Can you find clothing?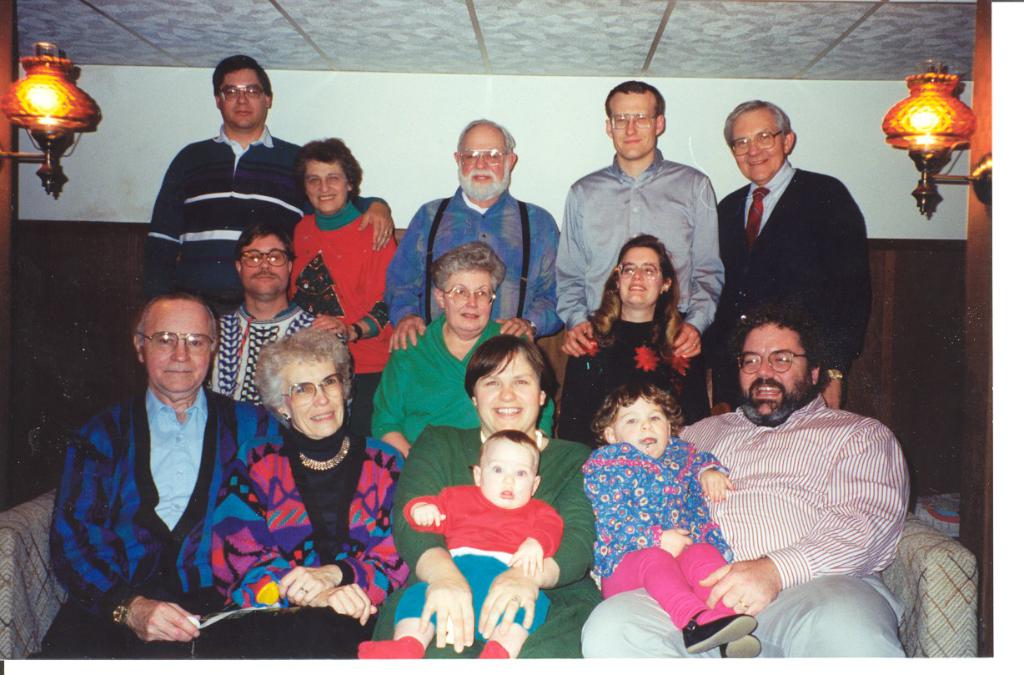
Yes, bounding box: l=140, t=125, r=382, b=320.
